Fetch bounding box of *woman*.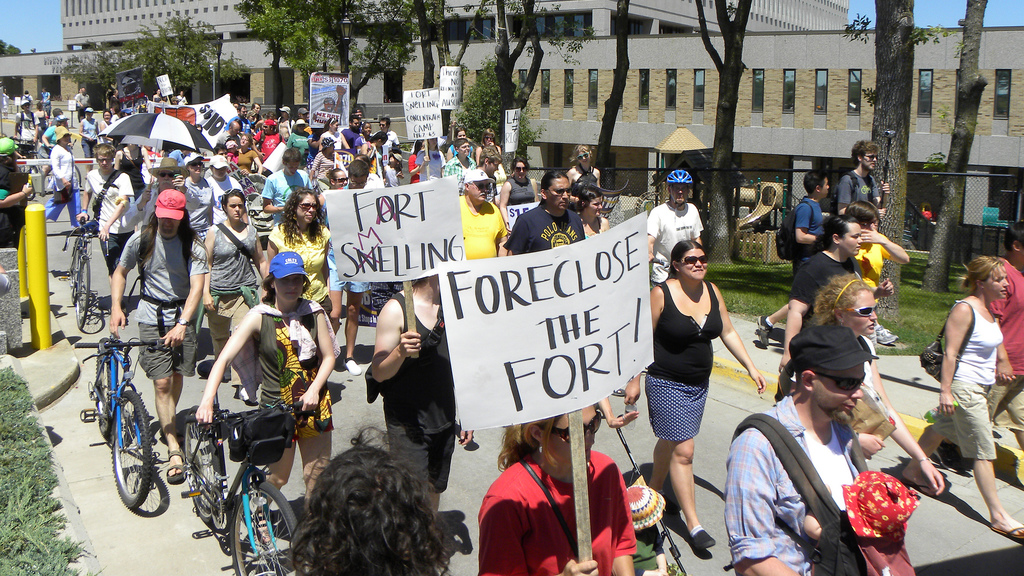
Bbox: (776,214,895,374).
